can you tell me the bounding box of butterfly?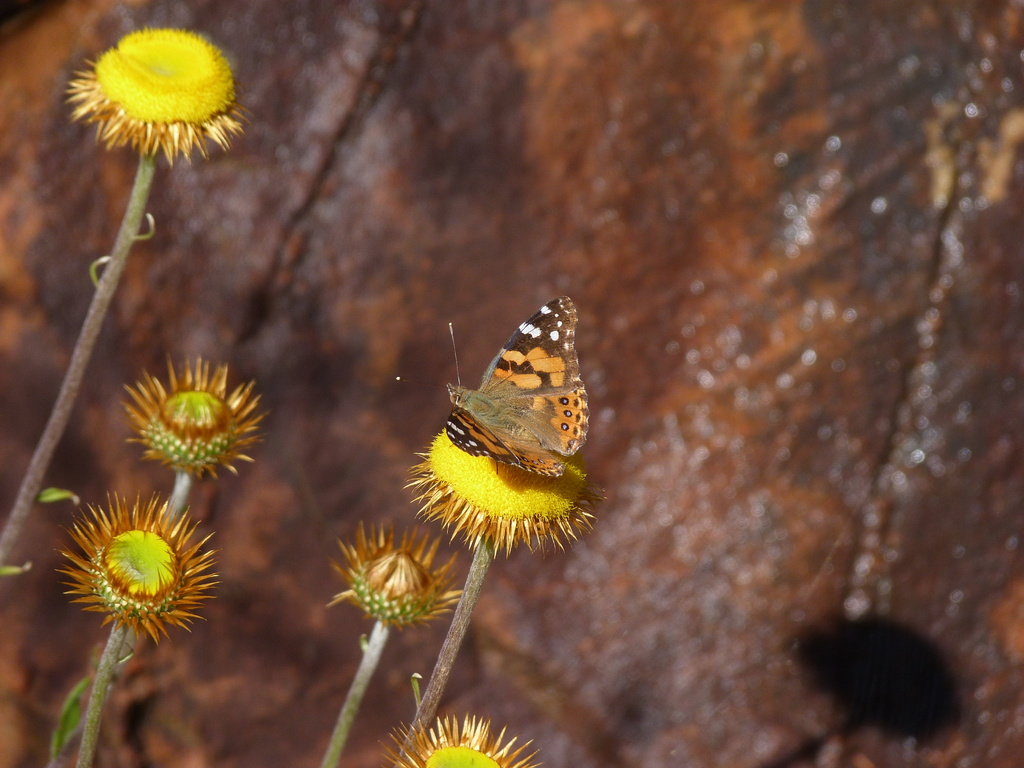
select_region(413, 289, 604, 513).
